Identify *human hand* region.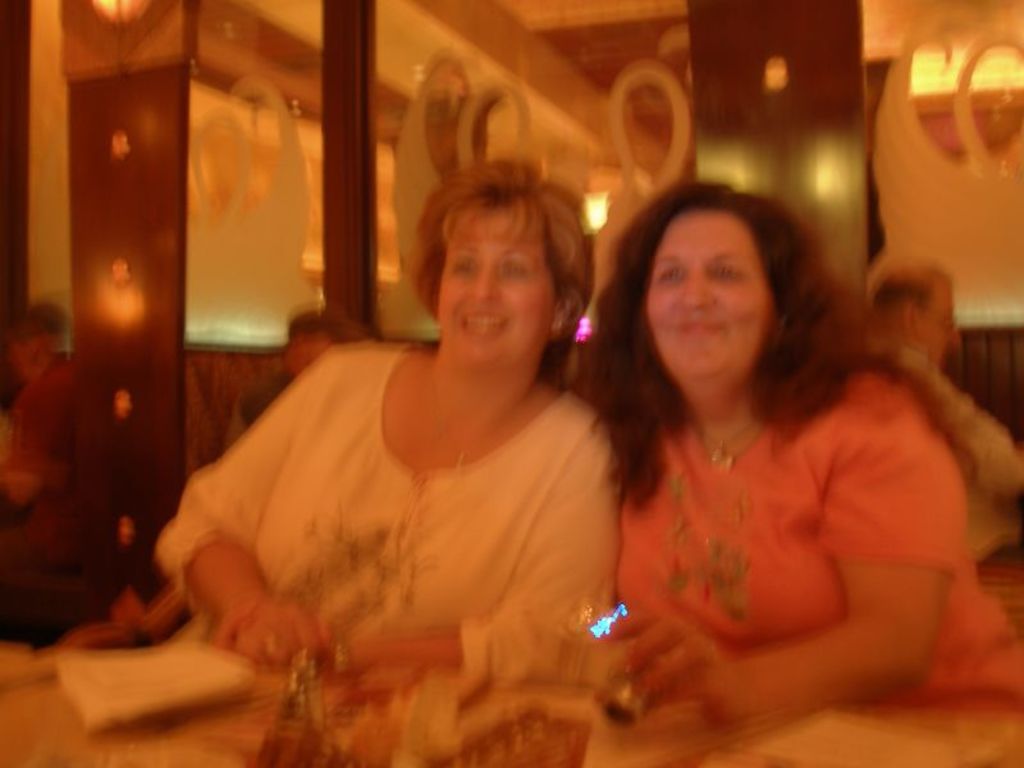
Region: (594, 598, 754, 719).
